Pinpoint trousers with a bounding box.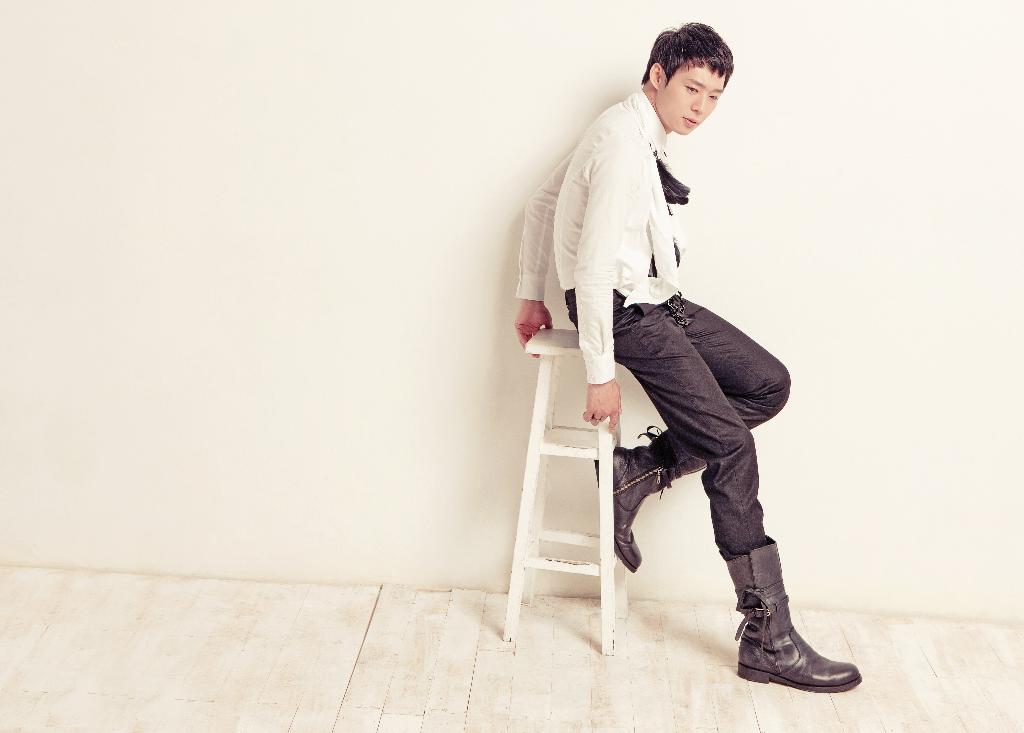
561/288/790/557.
